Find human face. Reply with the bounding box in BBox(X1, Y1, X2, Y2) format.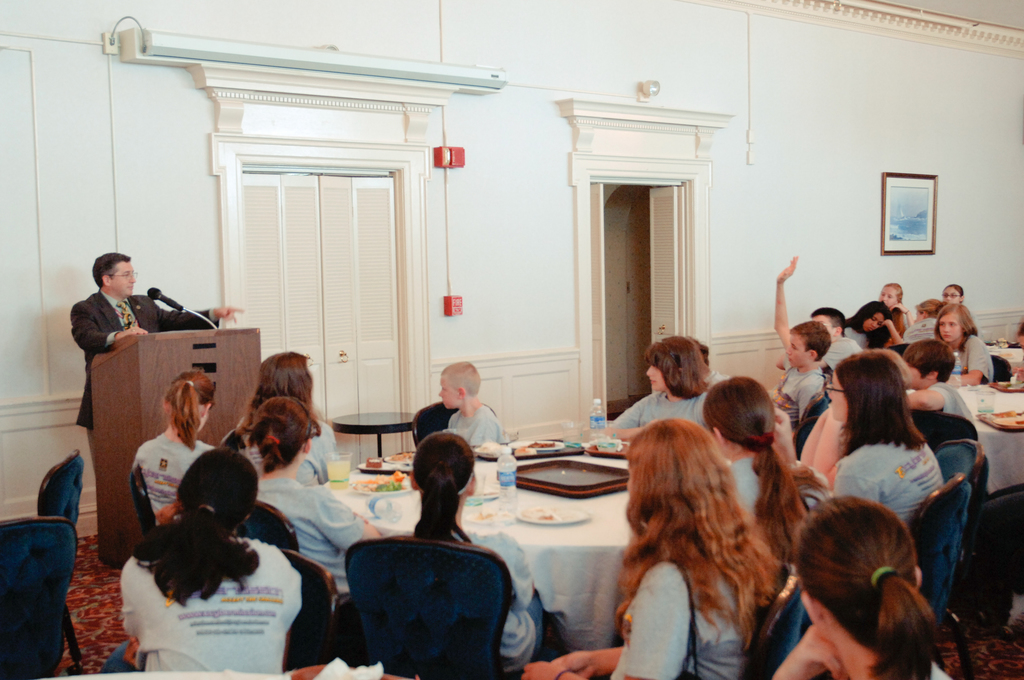
BBox(858, 315, 883, 335).
